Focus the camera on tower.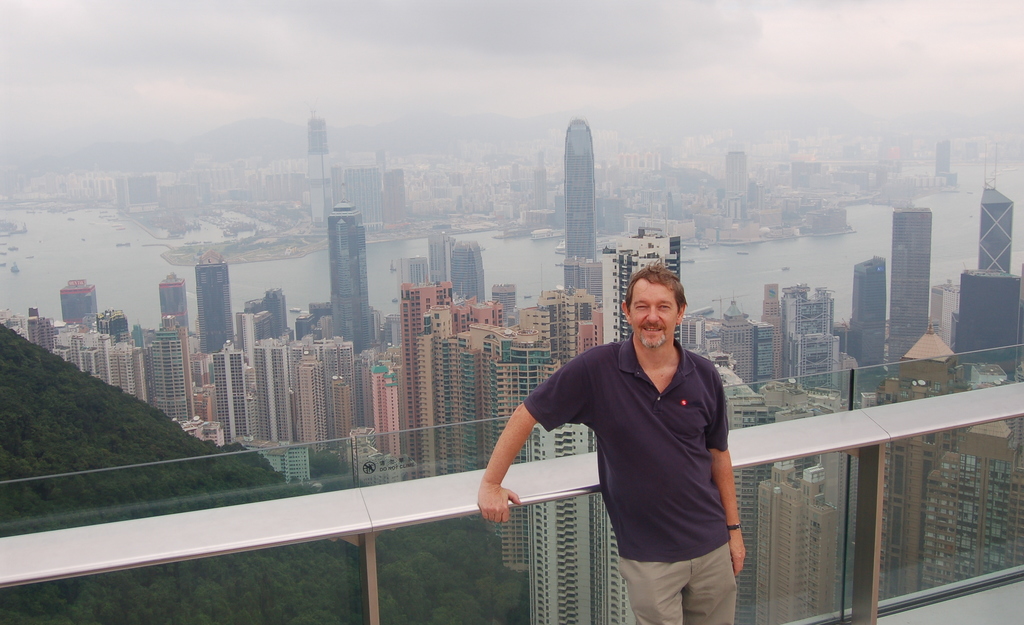
Focus region: bbox=[436, 320, 485, 475].
